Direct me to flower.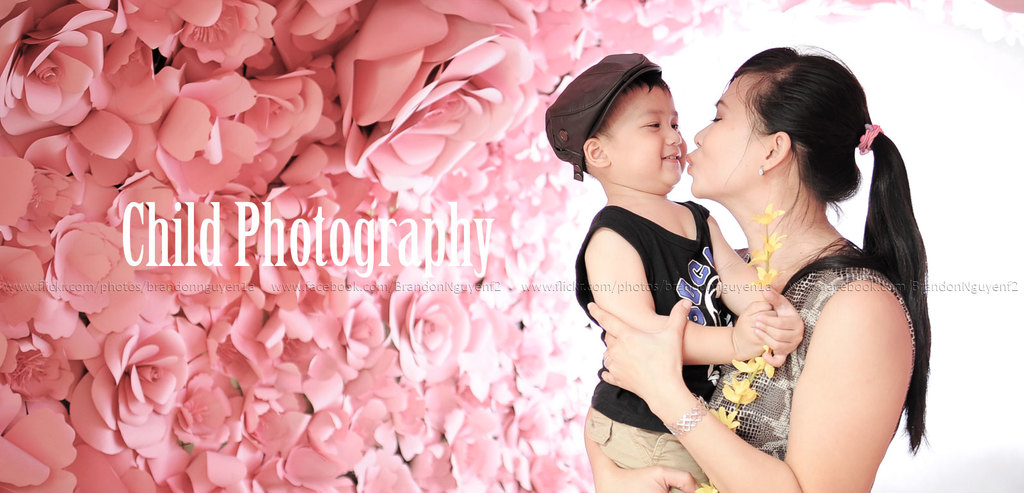
Direction: 75 294 188 462.
